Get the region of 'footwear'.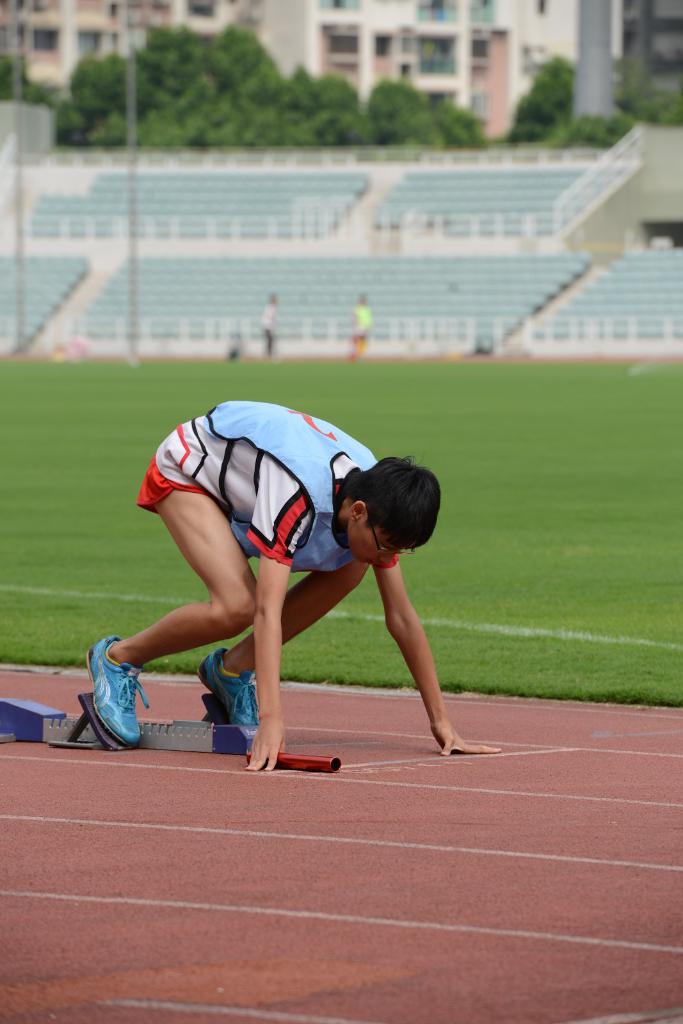
198,643,261,734.
